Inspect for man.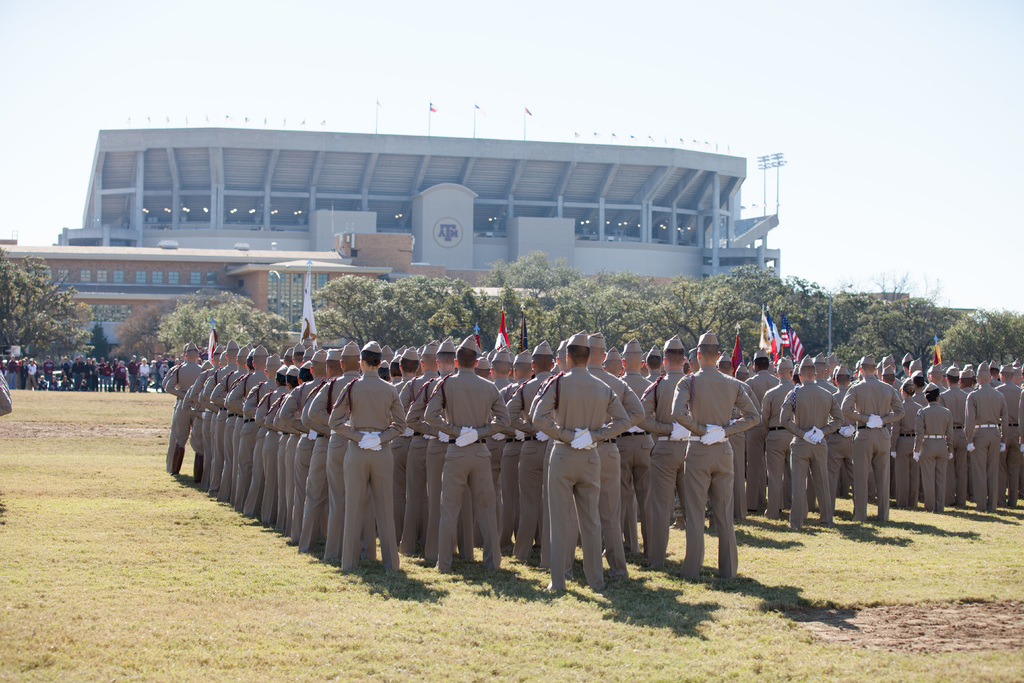
Inspection: [x1=878, y1=365, x2=899, y2=502].
